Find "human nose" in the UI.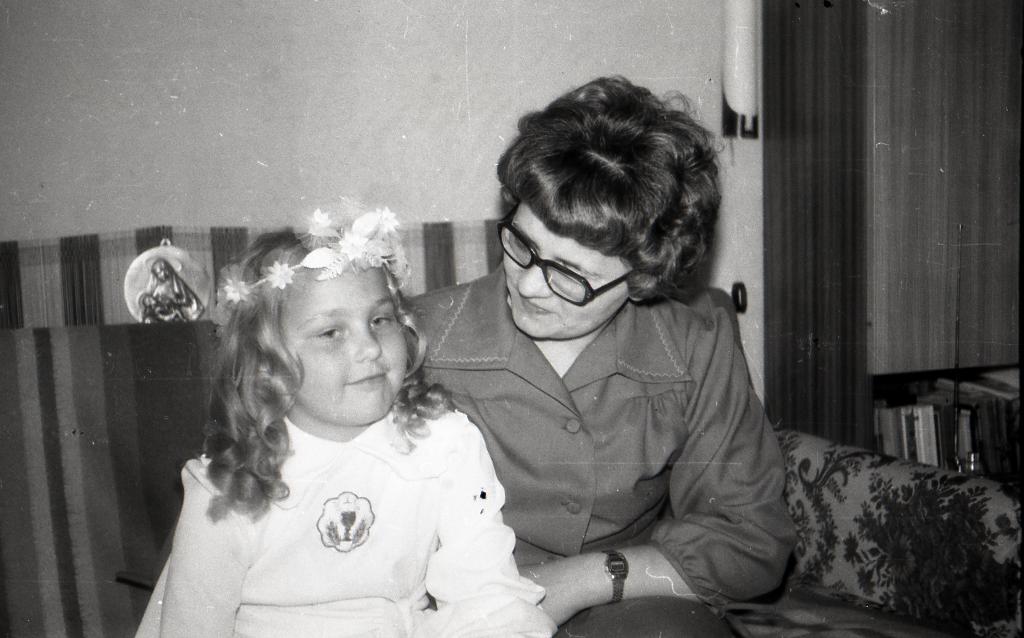
UI element at {"left": 351, "top": 324, "right": 383, "bottom": 363}.
